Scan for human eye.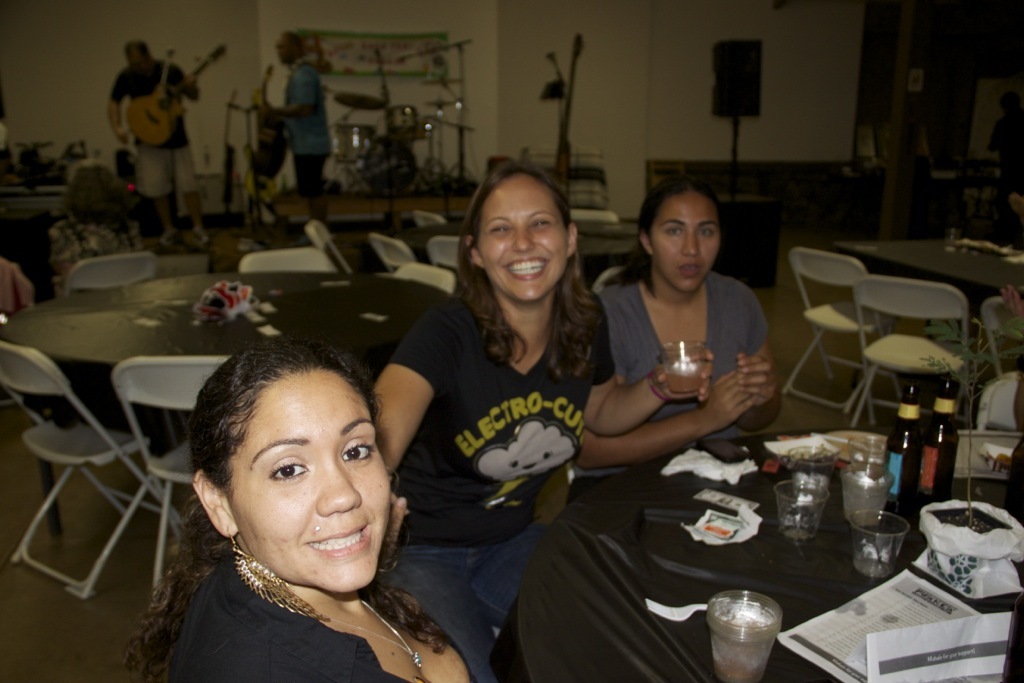
Scan result: region(337, 435, 373, 469).
